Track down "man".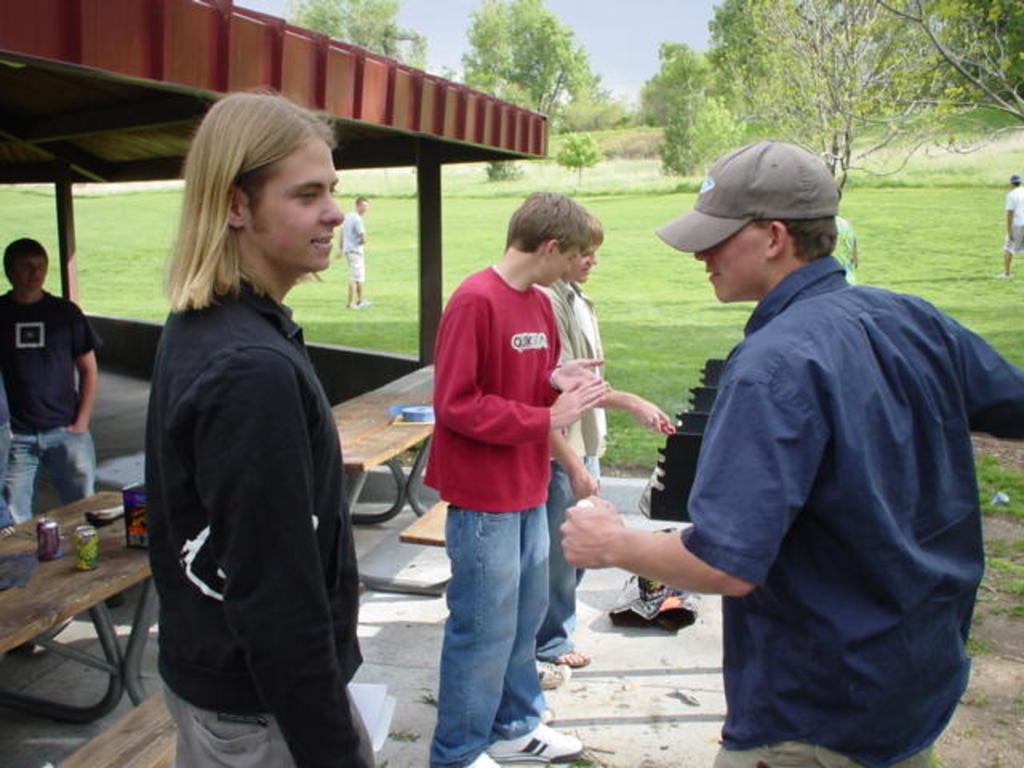
Tracked to (0, 226, 106, 526).
